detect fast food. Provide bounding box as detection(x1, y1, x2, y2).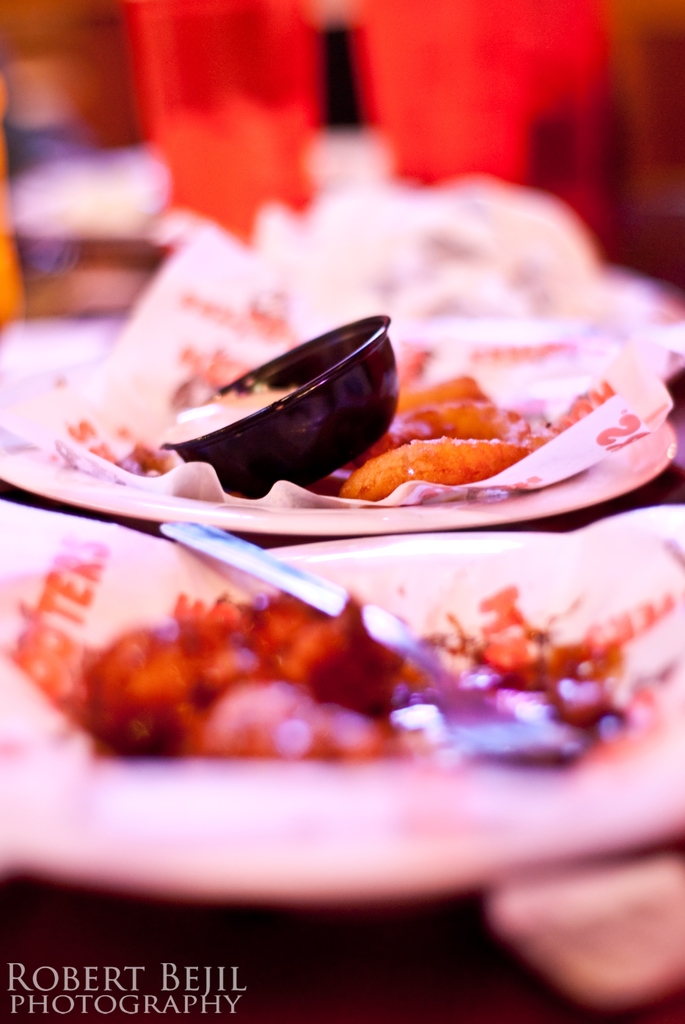
detection(316, 396, 569, 499).
